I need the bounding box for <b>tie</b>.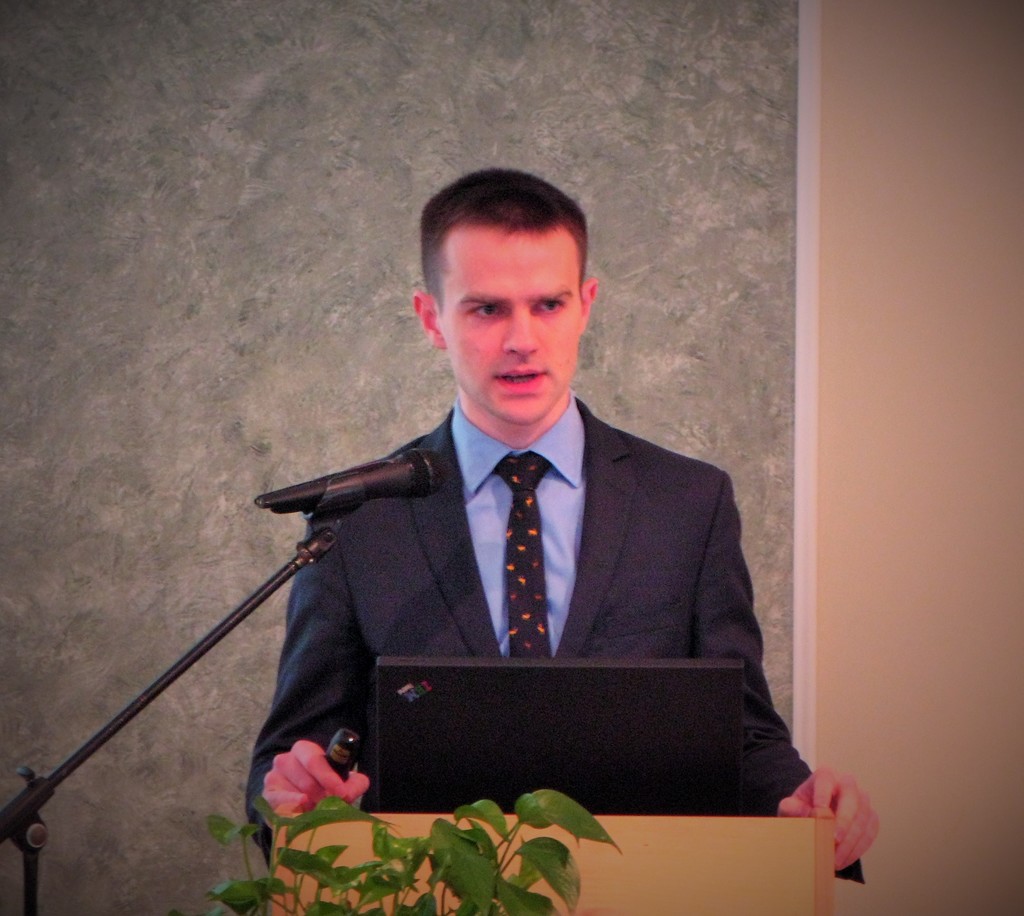
Here it is: [x1=488, y1=446, x2=557, y2=675].
